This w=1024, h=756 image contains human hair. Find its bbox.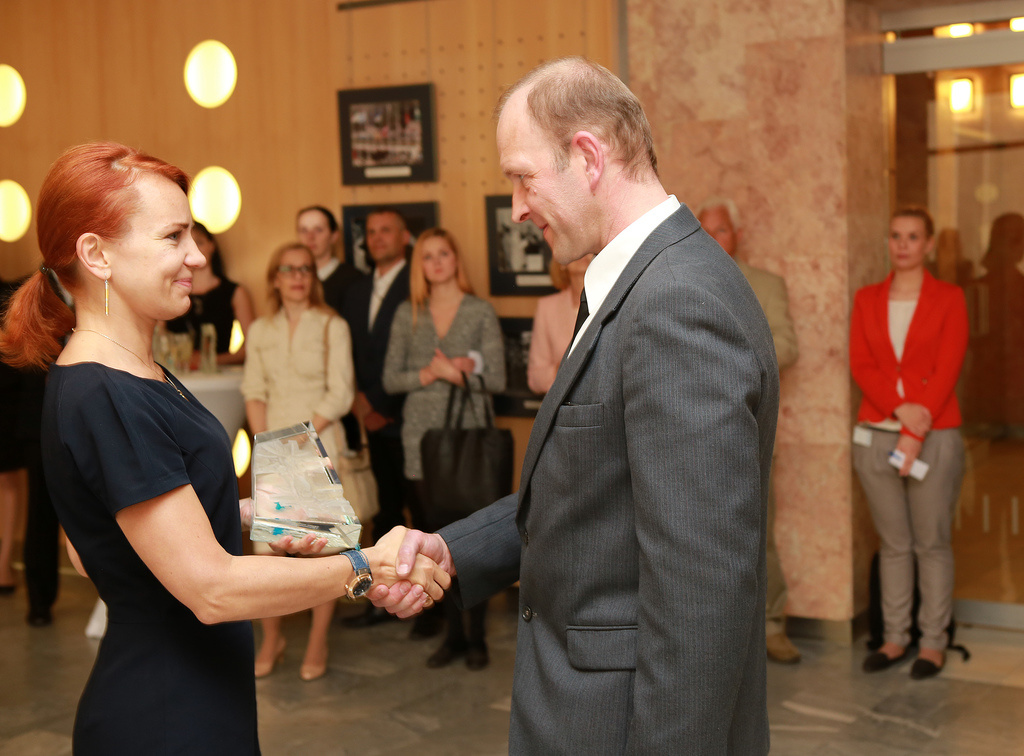
x1=495, y1=48, x2=662, y2=178.
